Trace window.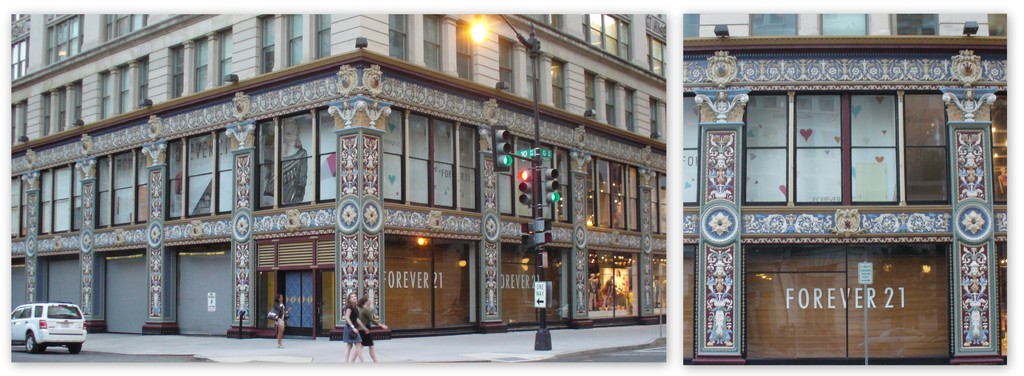
Traced to 586, 68, 596, 118.
